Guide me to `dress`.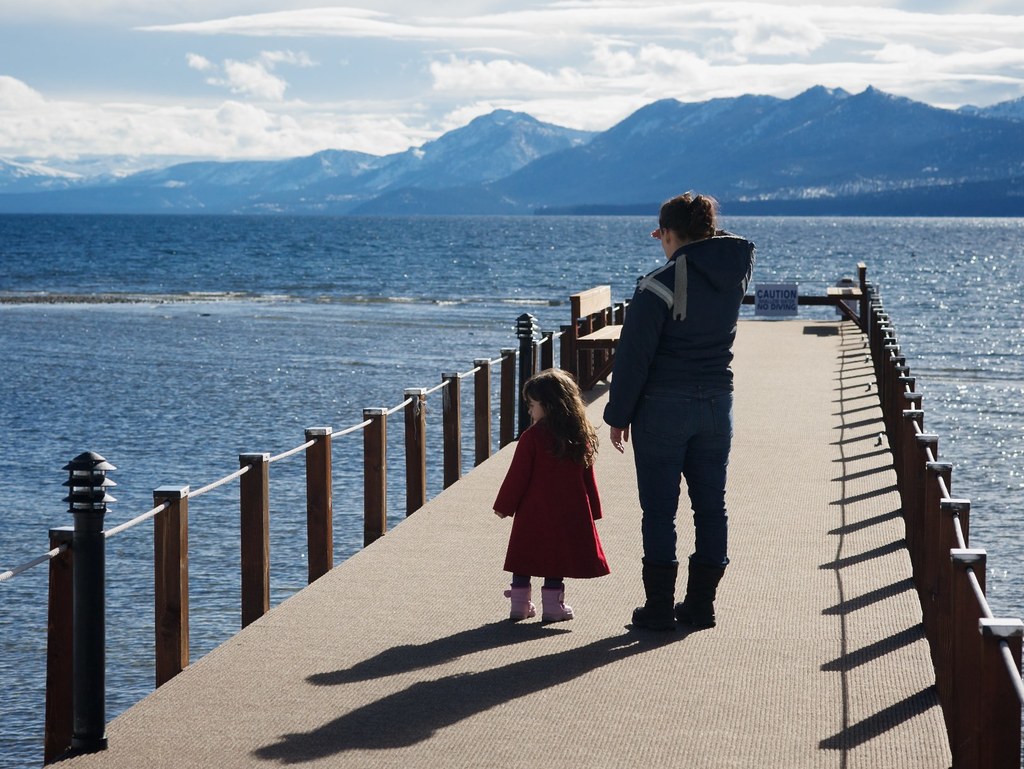
Guidance: x1=492 y1=413 x2=613 y2=579.
